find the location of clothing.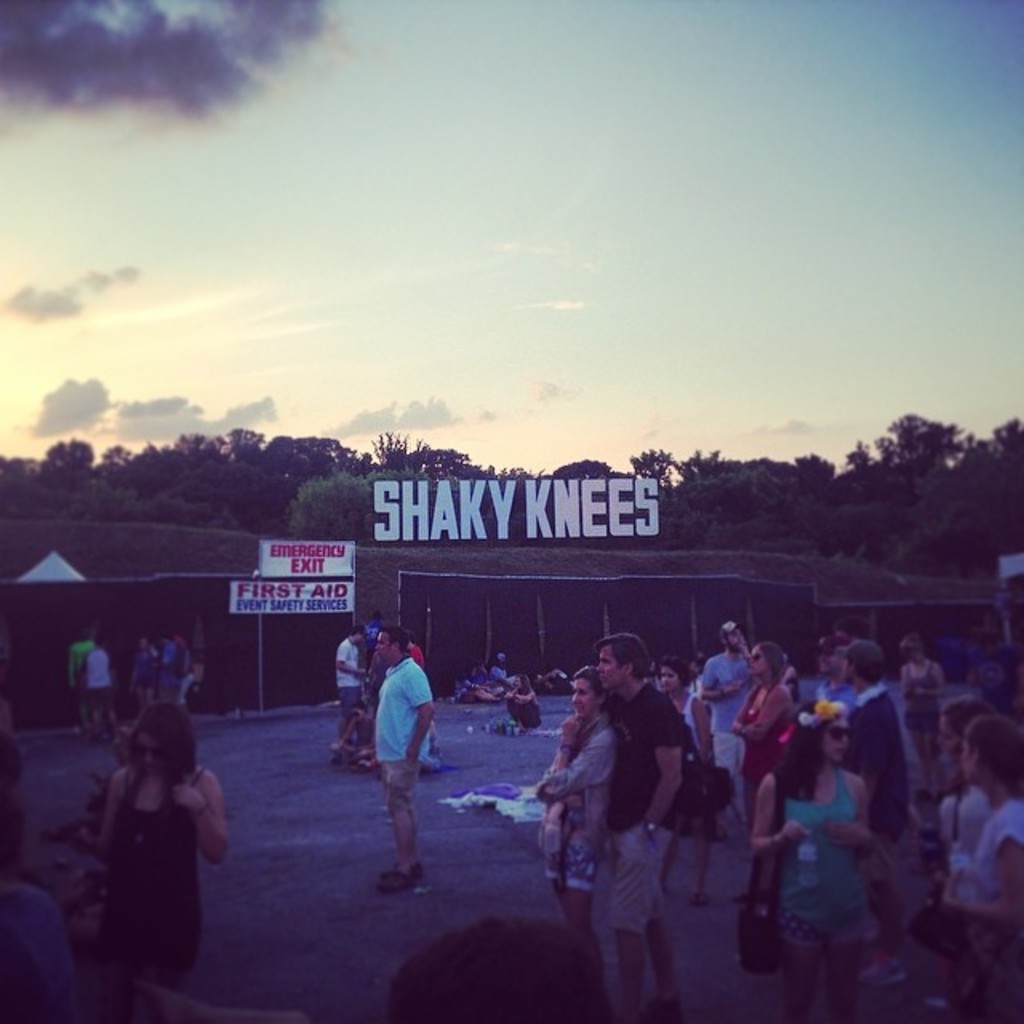
Location: [x1=693, y1=653, x2=757, y2=819].
